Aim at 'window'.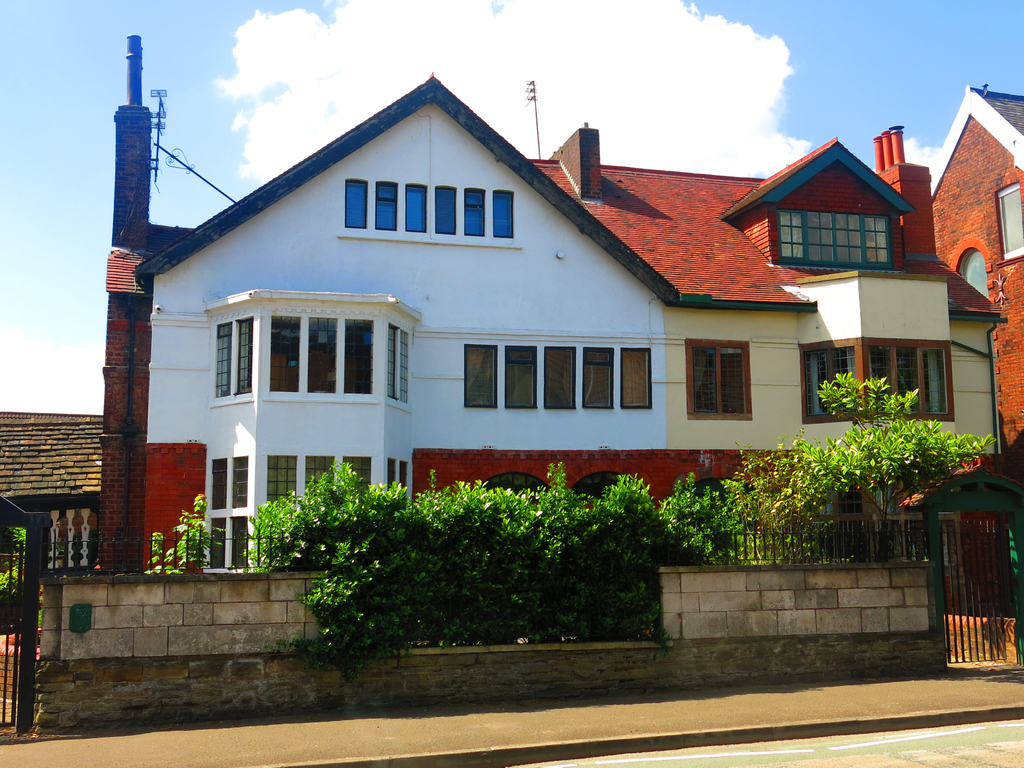
Aimed at region(228, 454, 248, 511).
